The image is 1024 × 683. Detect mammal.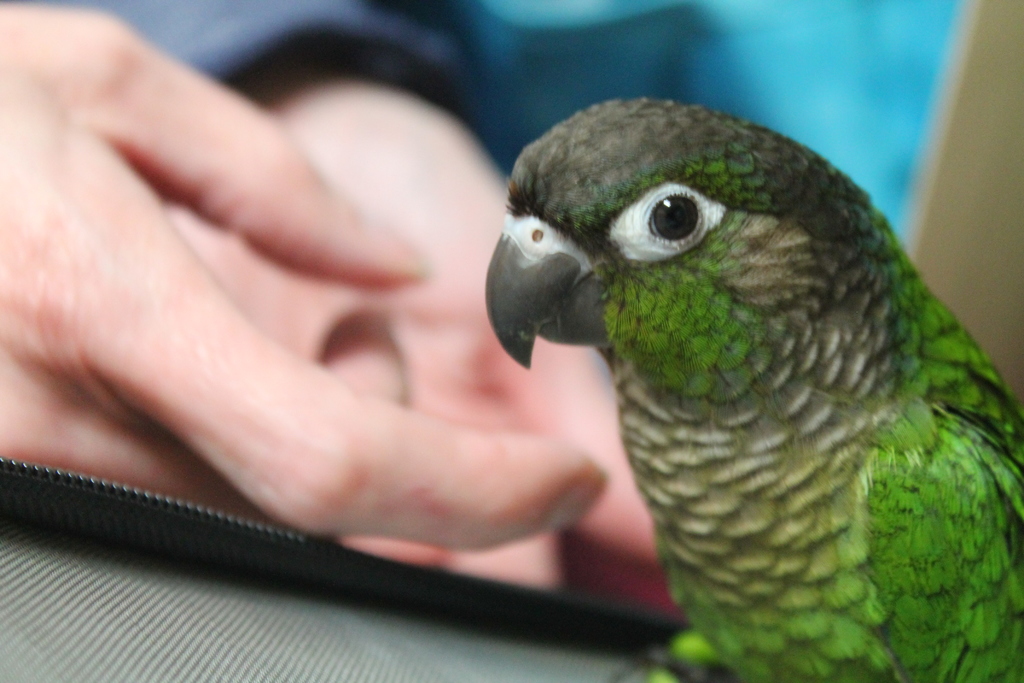
Detection: Rect(0, 0, 668, 611).
